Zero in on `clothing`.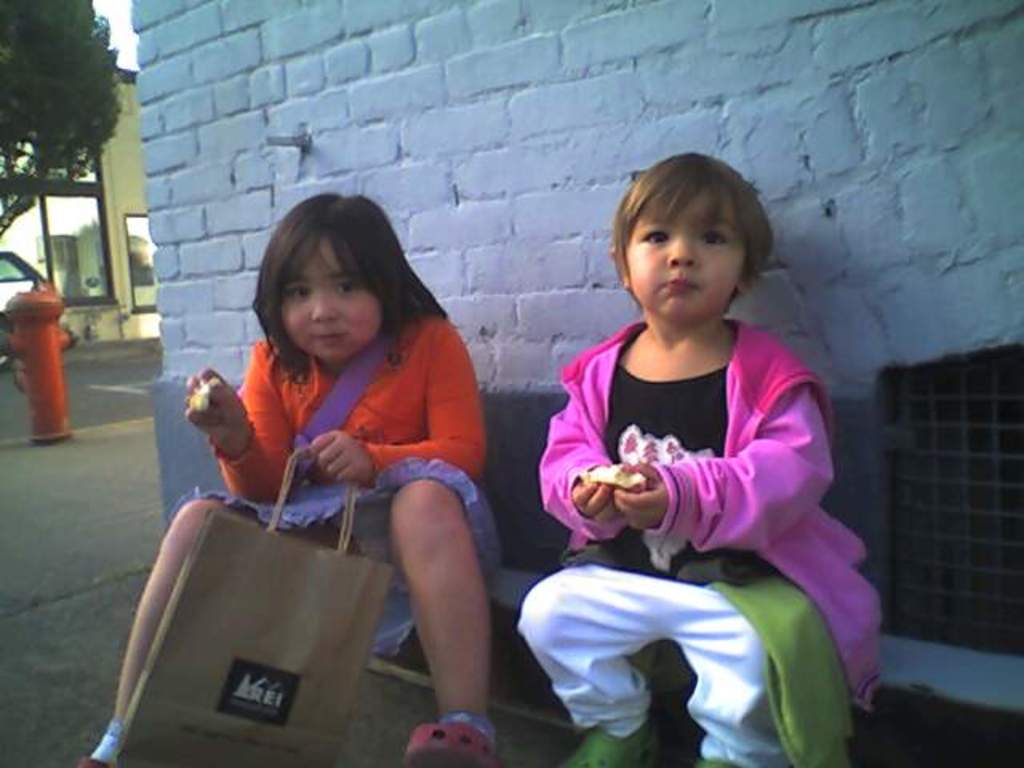
Zeroed in: [x1=170, y1=270, x2=506, y2=643].
